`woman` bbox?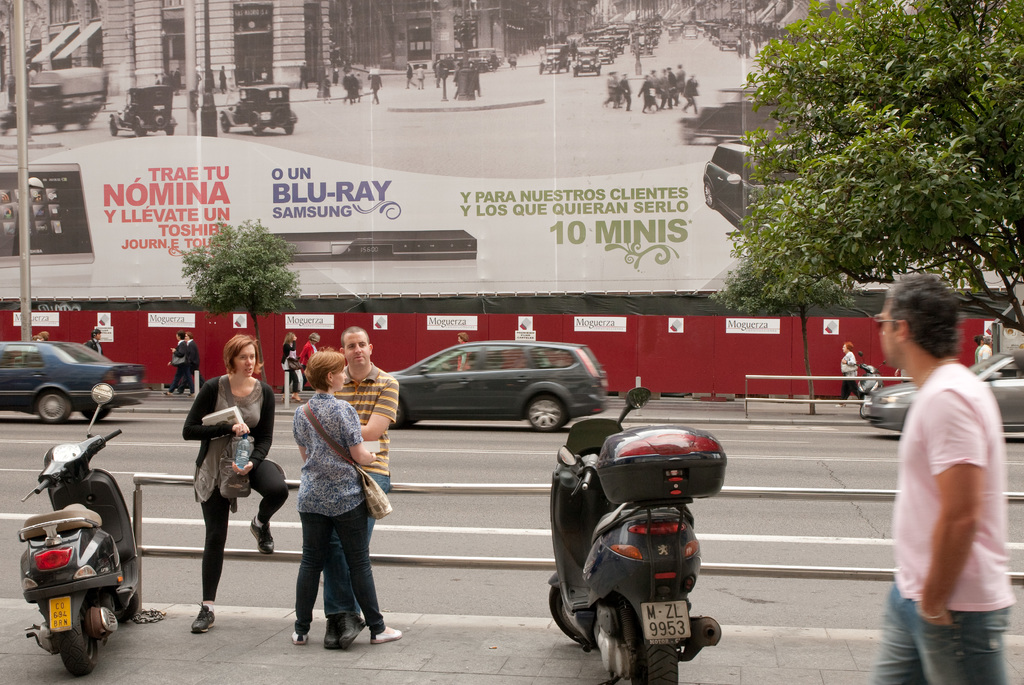
locate(833, 337, 861, 409)
